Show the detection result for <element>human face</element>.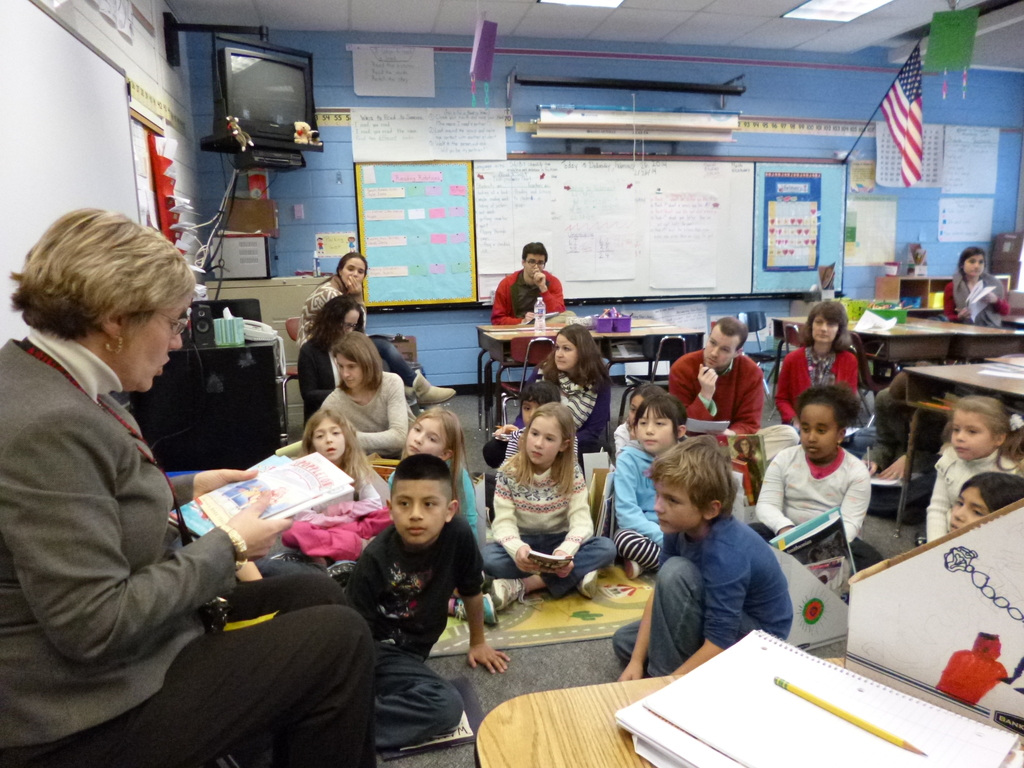
Rect(812, 321, 840, 344).
